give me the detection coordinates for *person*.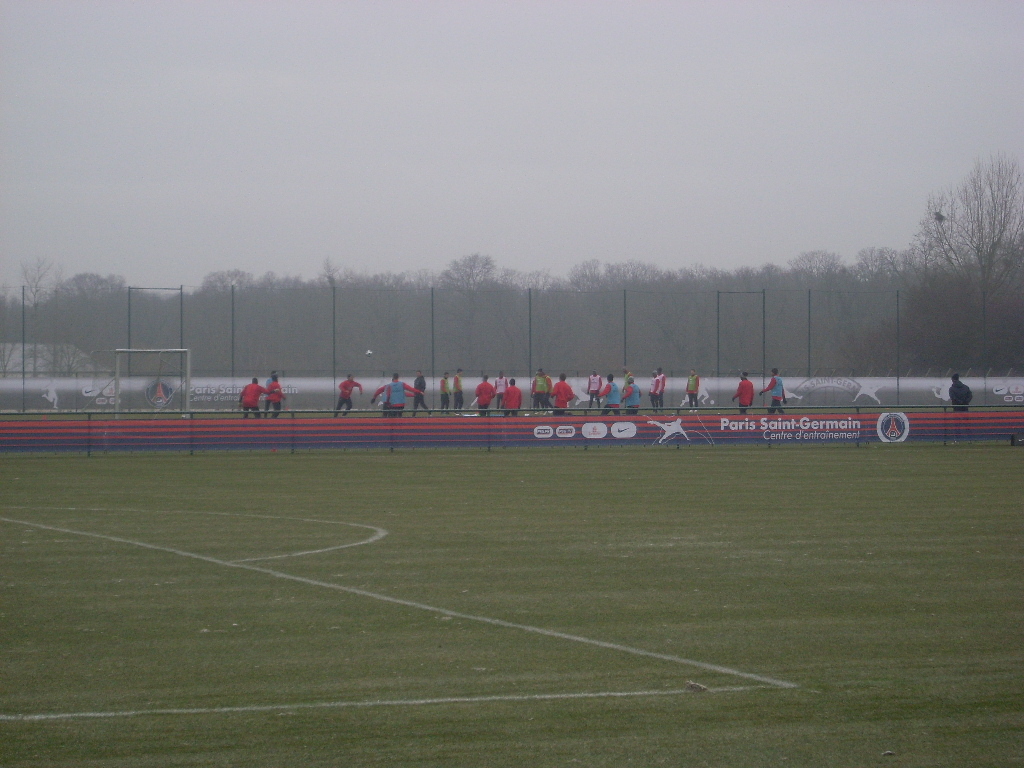
crop(262, 367, 294, 420).
